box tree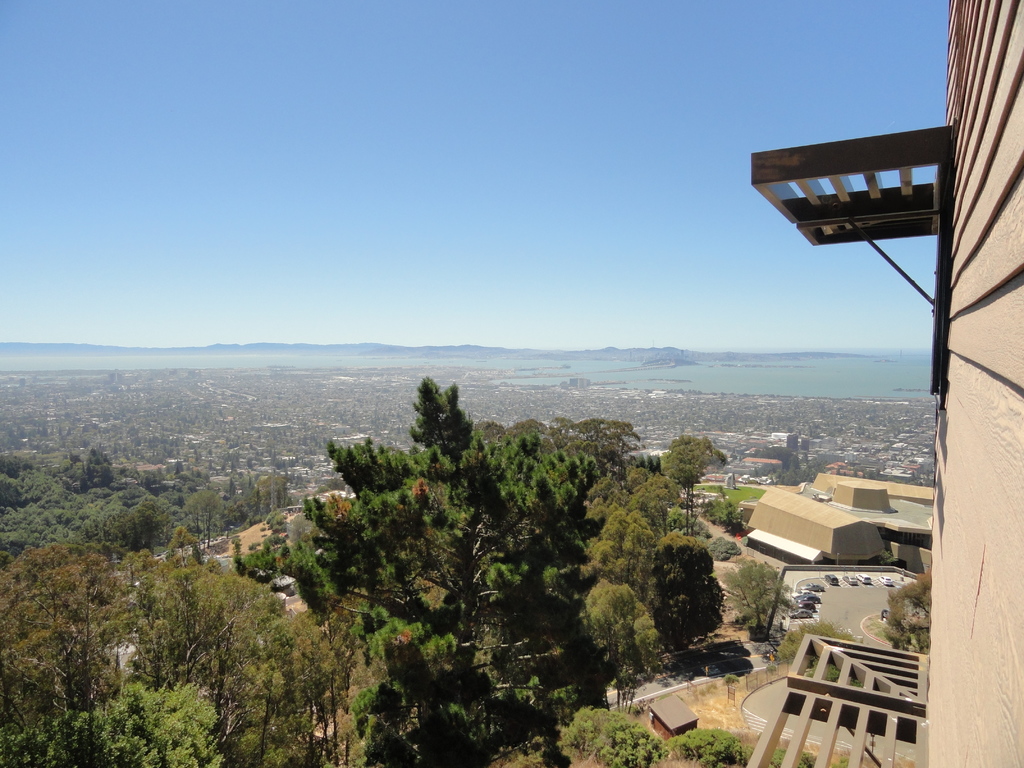
select_region(0, 680, 231, 767)
